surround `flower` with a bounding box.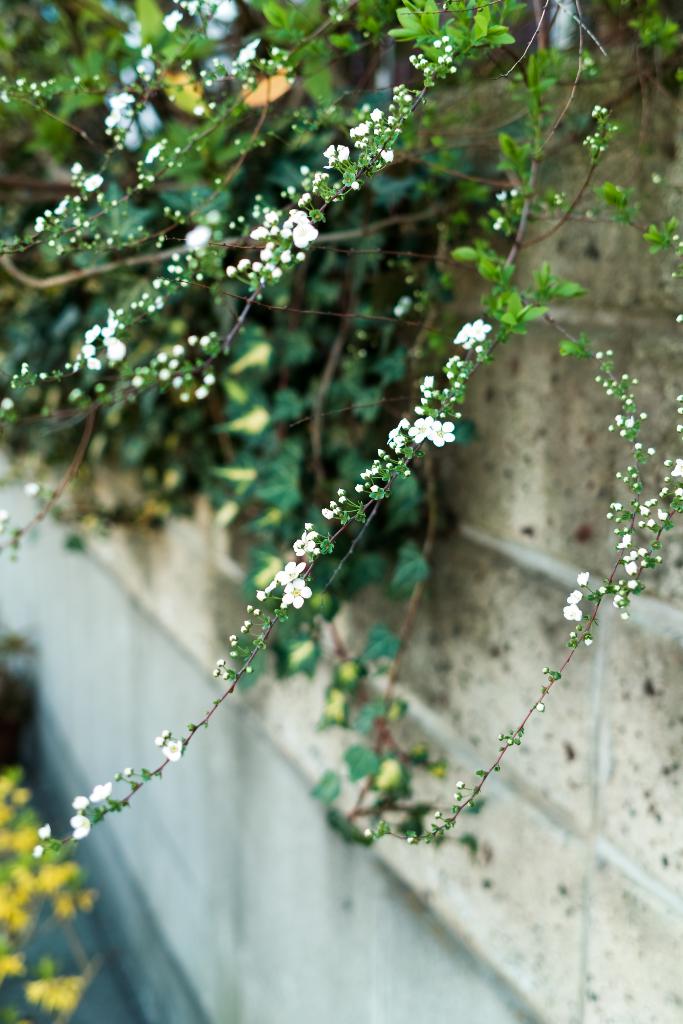
crop(513, 184, 519, 200).
